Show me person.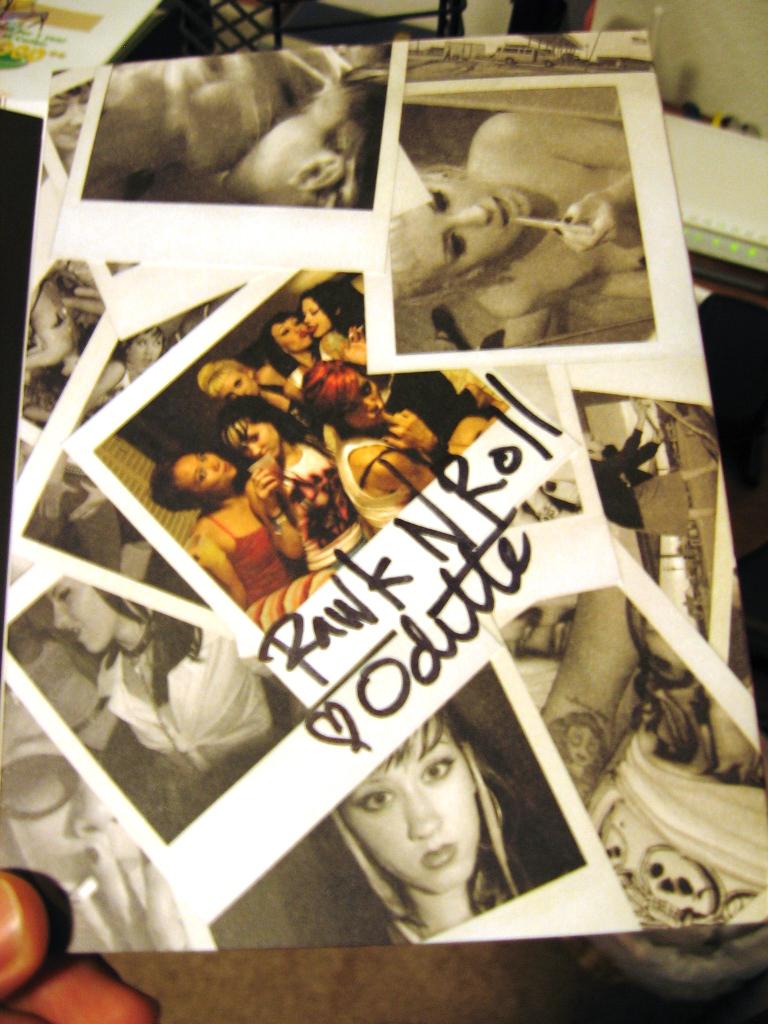
person is here: 382:96:635:348.
